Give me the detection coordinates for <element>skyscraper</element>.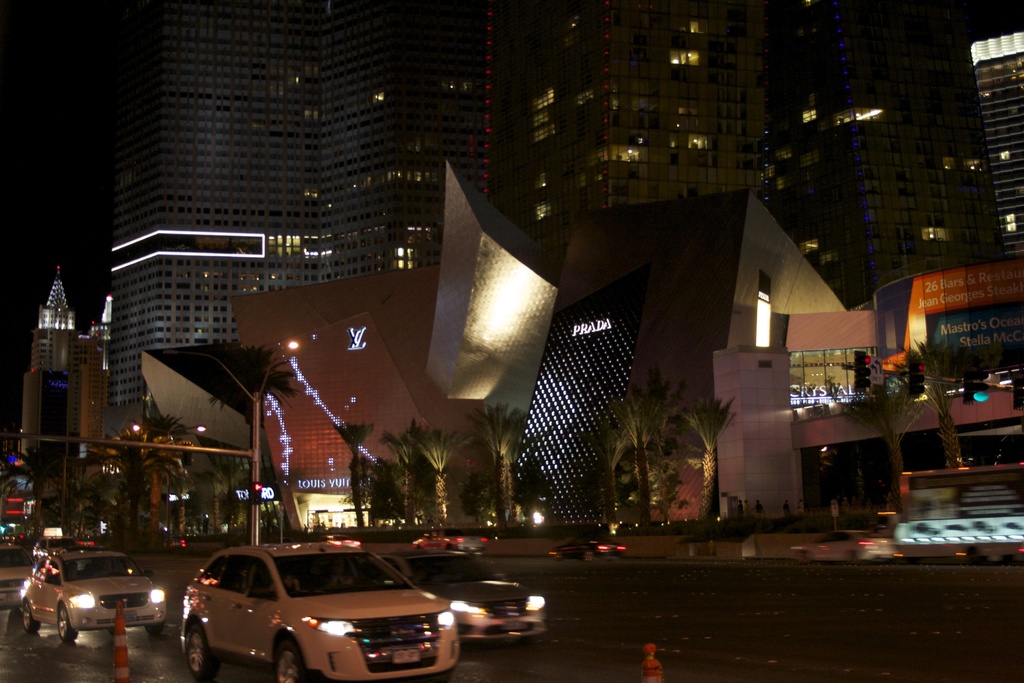
region(494, 0, 769, 234).
